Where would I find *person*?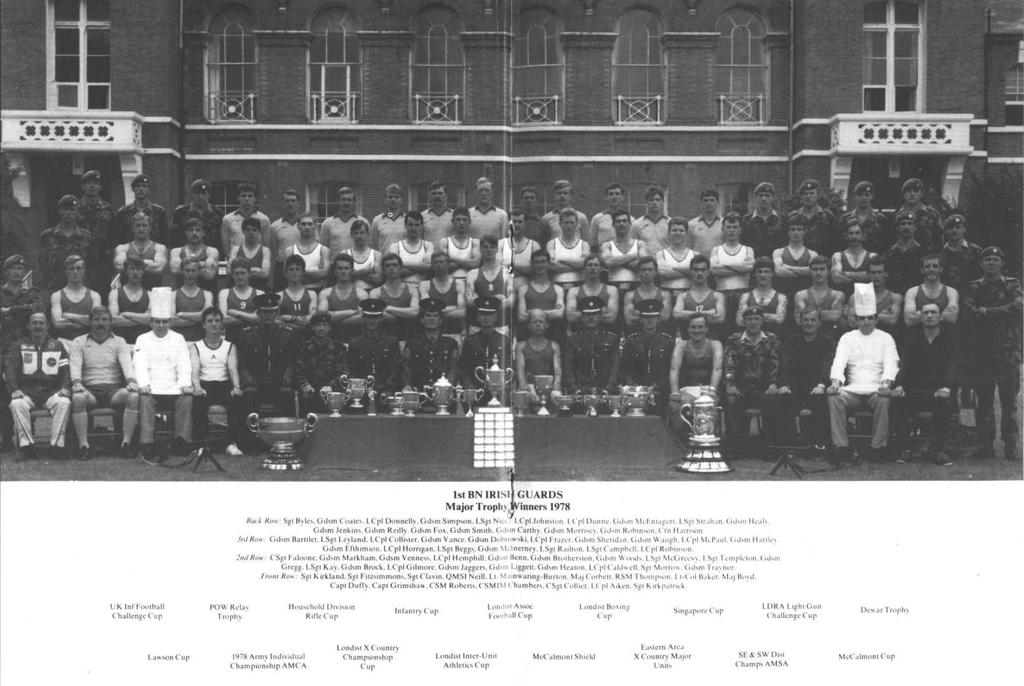
At 386:211:435:290.
